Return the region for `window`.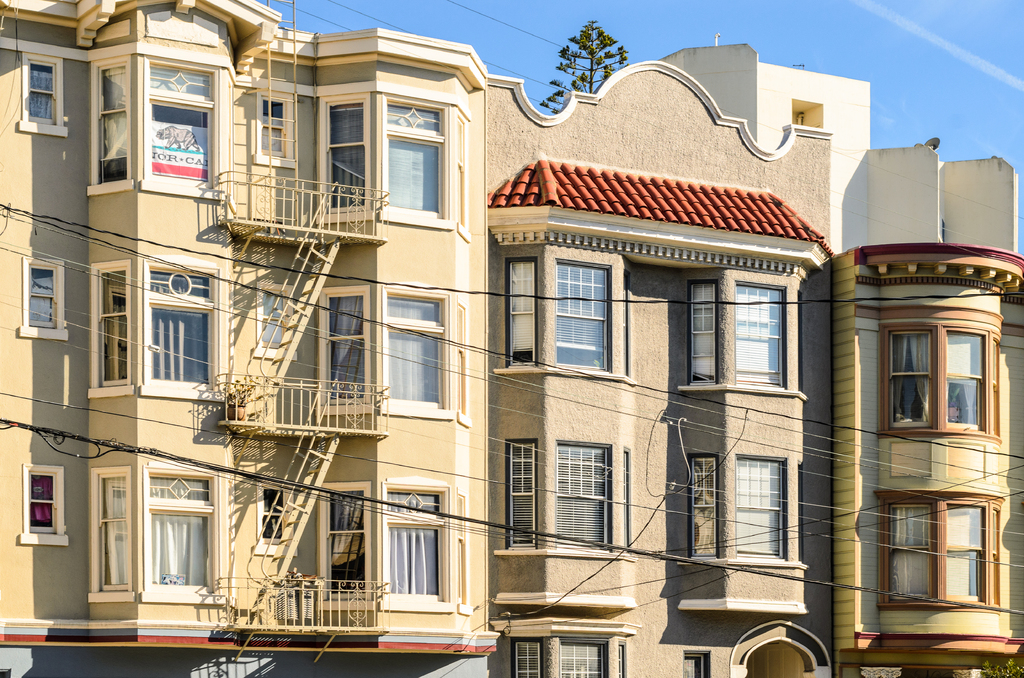
[x1=623, y1=268, x2=634, y2=380].
